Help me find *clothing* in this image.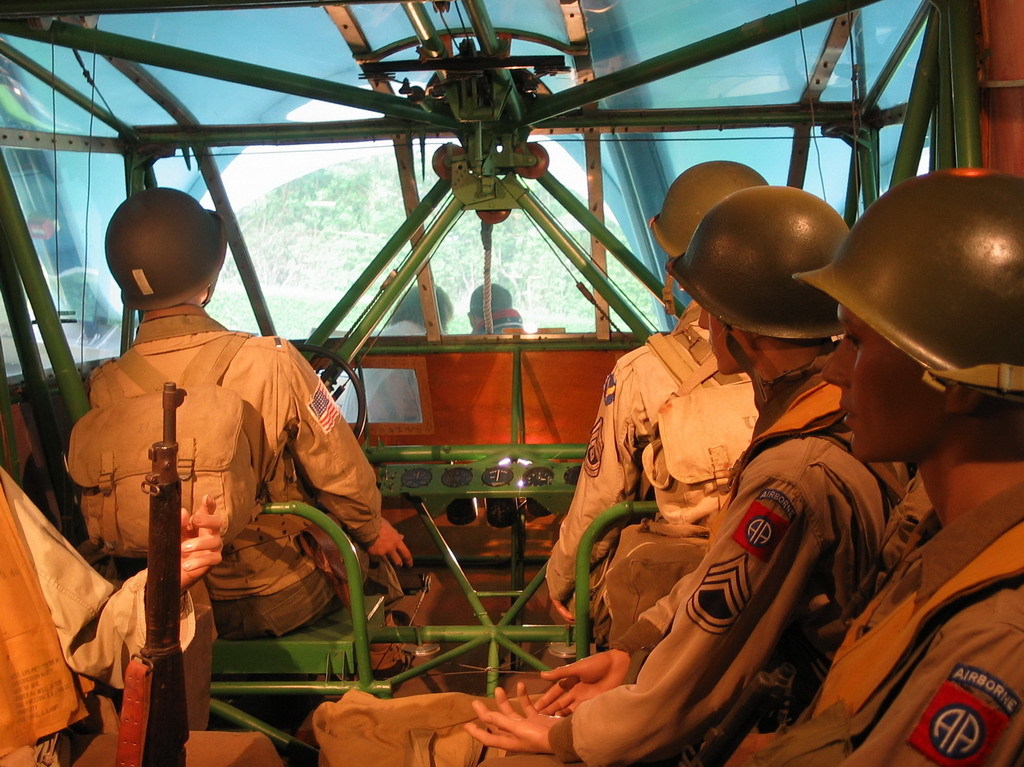
Found it: Rect(0, 424, 205, 736).
